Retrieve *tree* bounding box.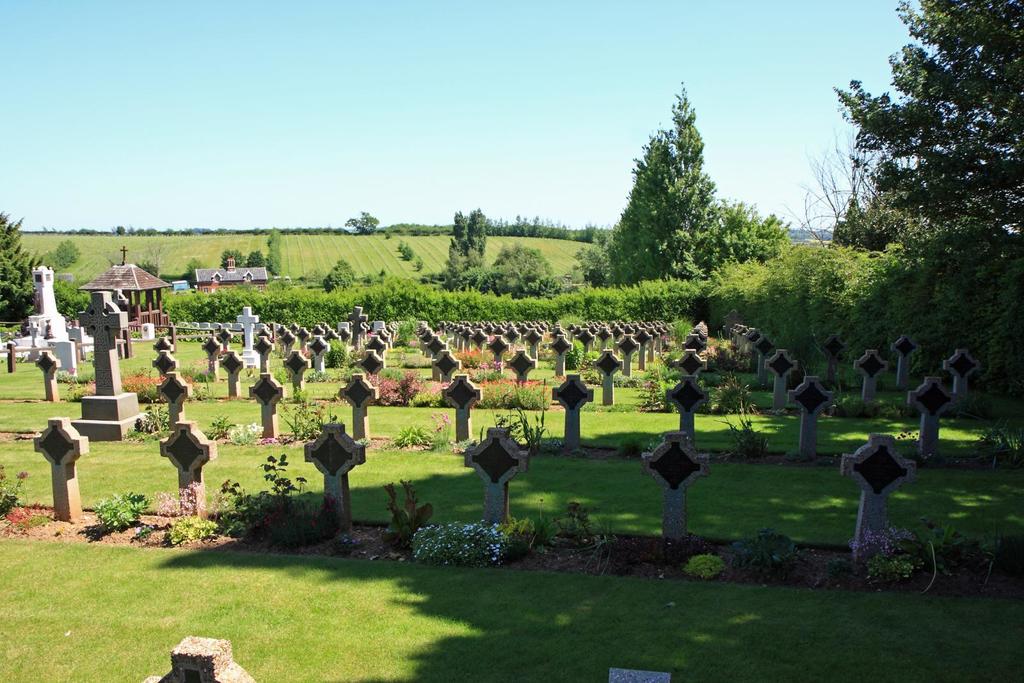
Bounding box: detection(575, 225, 610, 289).
